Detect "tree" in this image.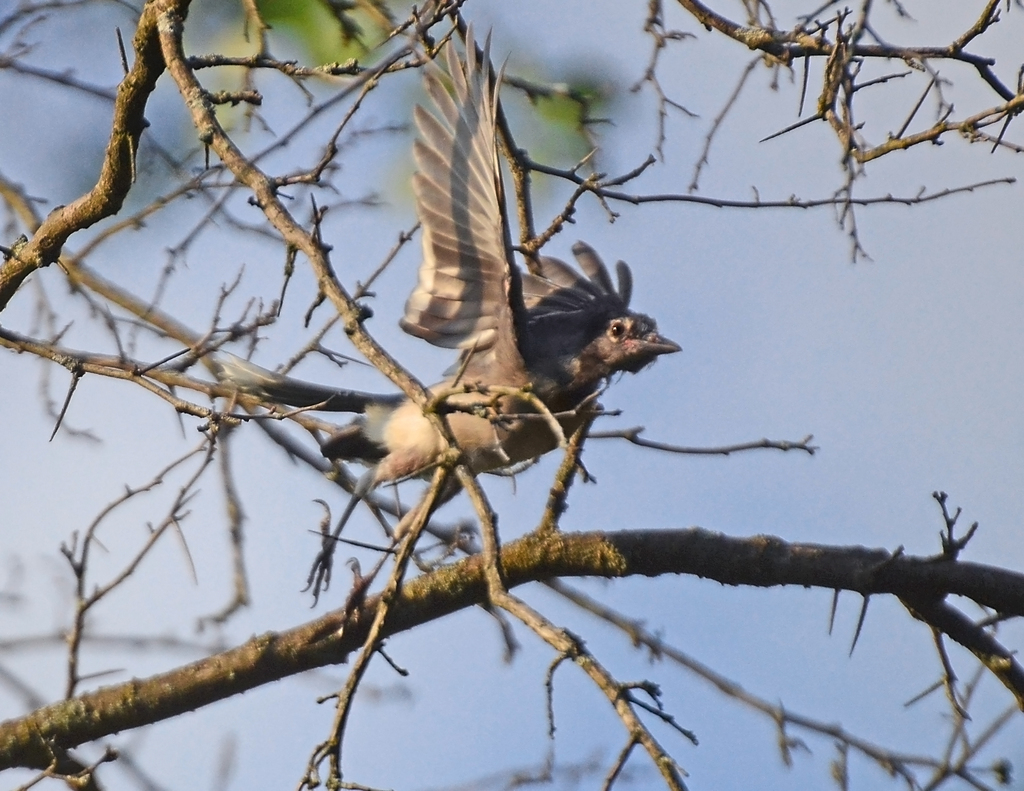
Detection: <region>0, 22, 1023, 769</region>.
